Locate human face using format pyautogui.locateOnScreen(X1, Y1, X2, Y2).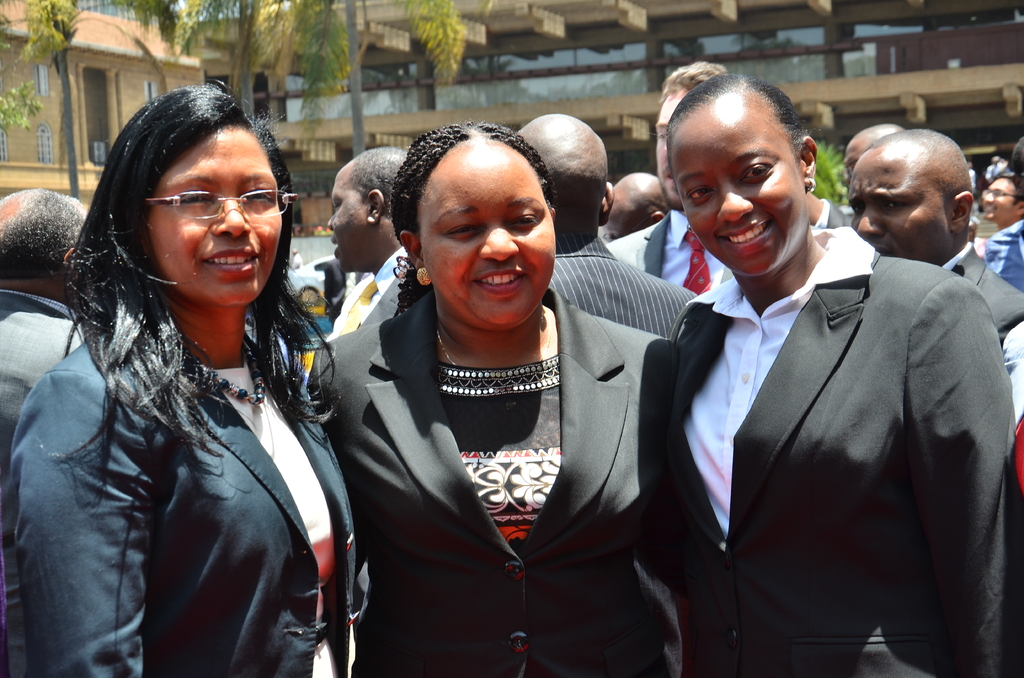
pyautogui.locateOnScreen(420, 139, 557, 324).
